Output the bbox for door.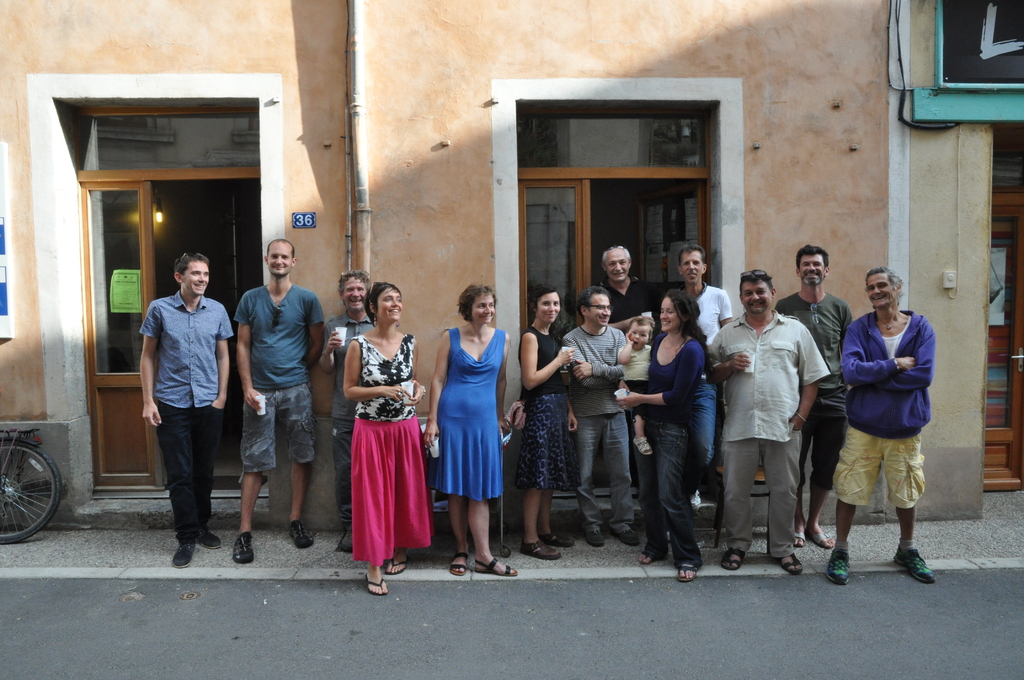
982 203 1023 488.
